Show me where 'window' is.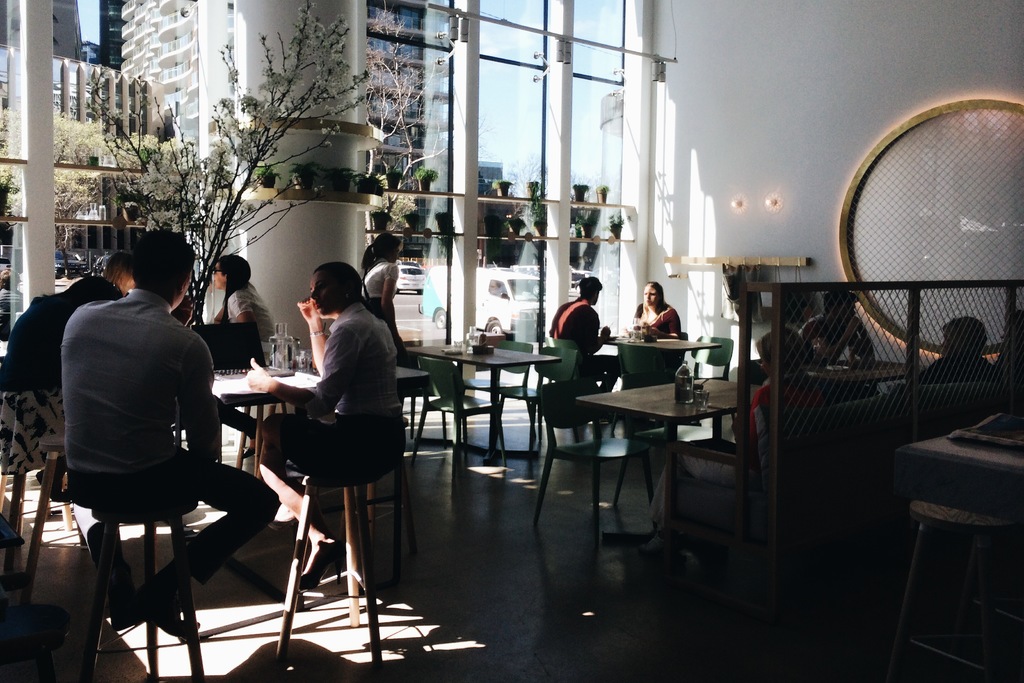
'window' is at (x1=369, y1=233, x2=451, y2=334).
